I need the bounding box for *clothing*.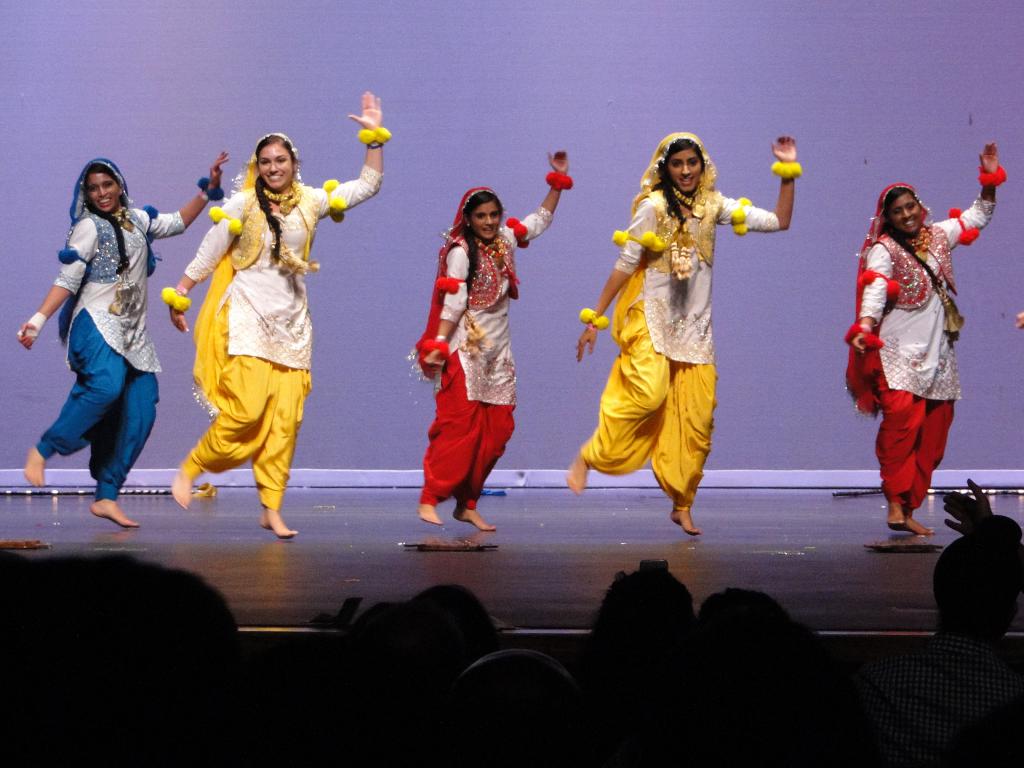
Here it is: <region>578, 127, 785, 509</region>.
